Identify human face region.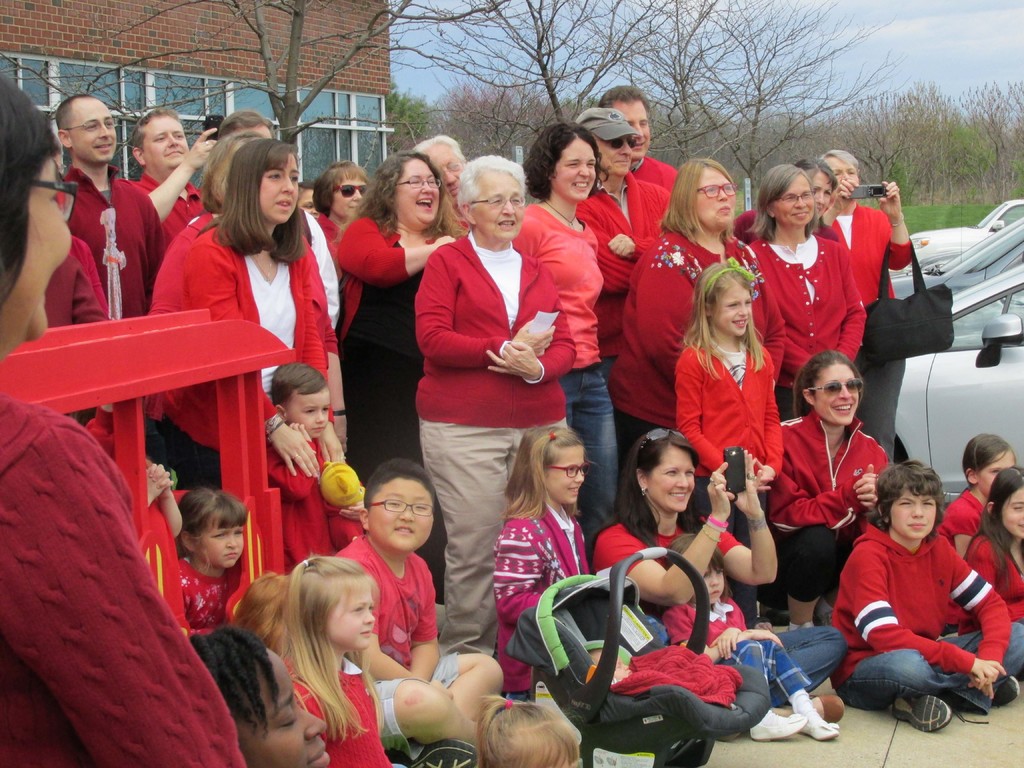
Region: box(368, 478, 434, 550).
